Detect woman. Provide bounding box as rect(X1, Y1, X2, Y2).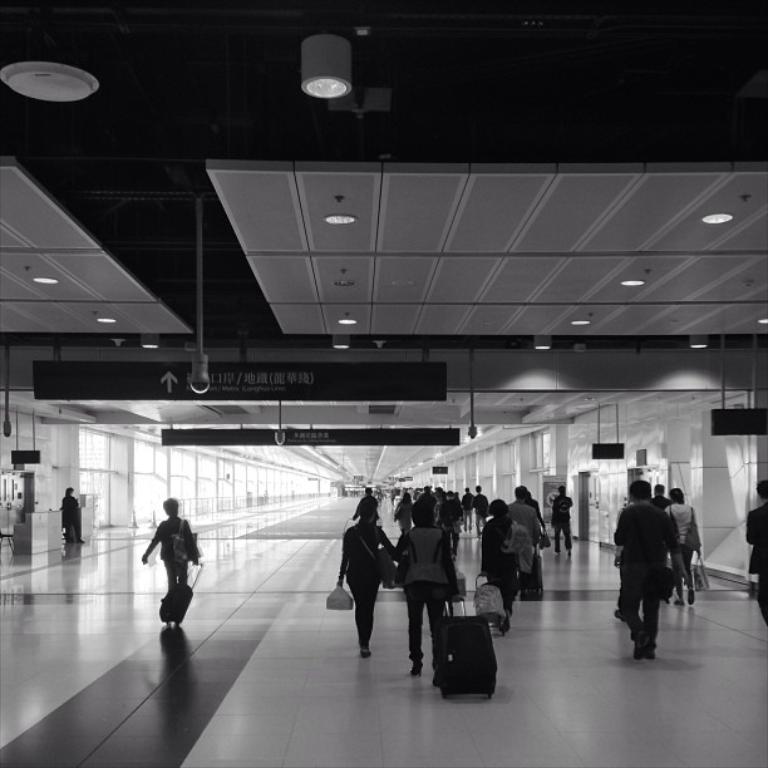
rect(663, 487, 700, 605).
